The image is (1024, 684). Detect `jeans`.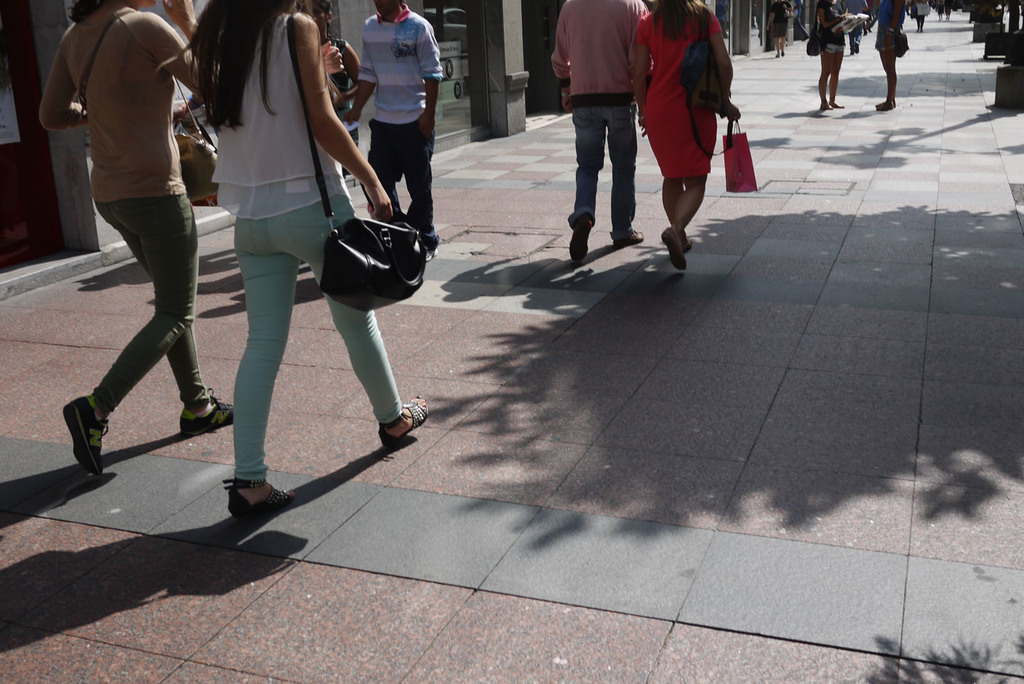
Detection: left=90, top=196, right=214, bottom=402.
